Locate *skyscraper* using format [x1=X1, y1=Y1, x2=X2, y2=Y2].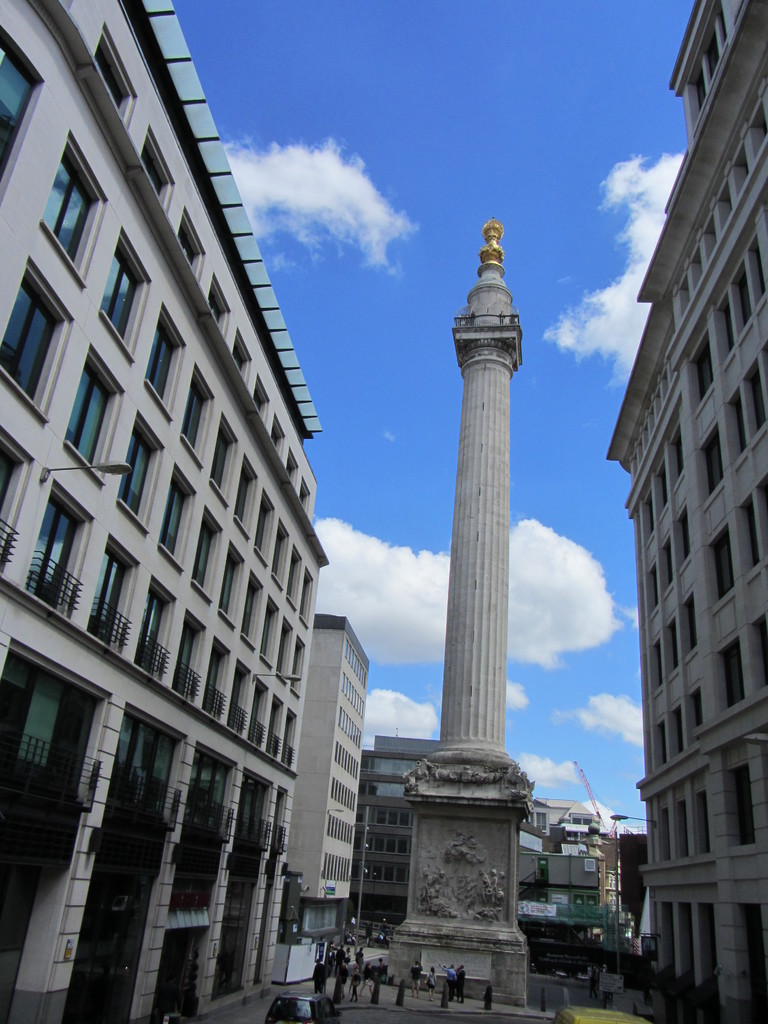
[x1=600, y1=0, x2=767, y2=1023].
